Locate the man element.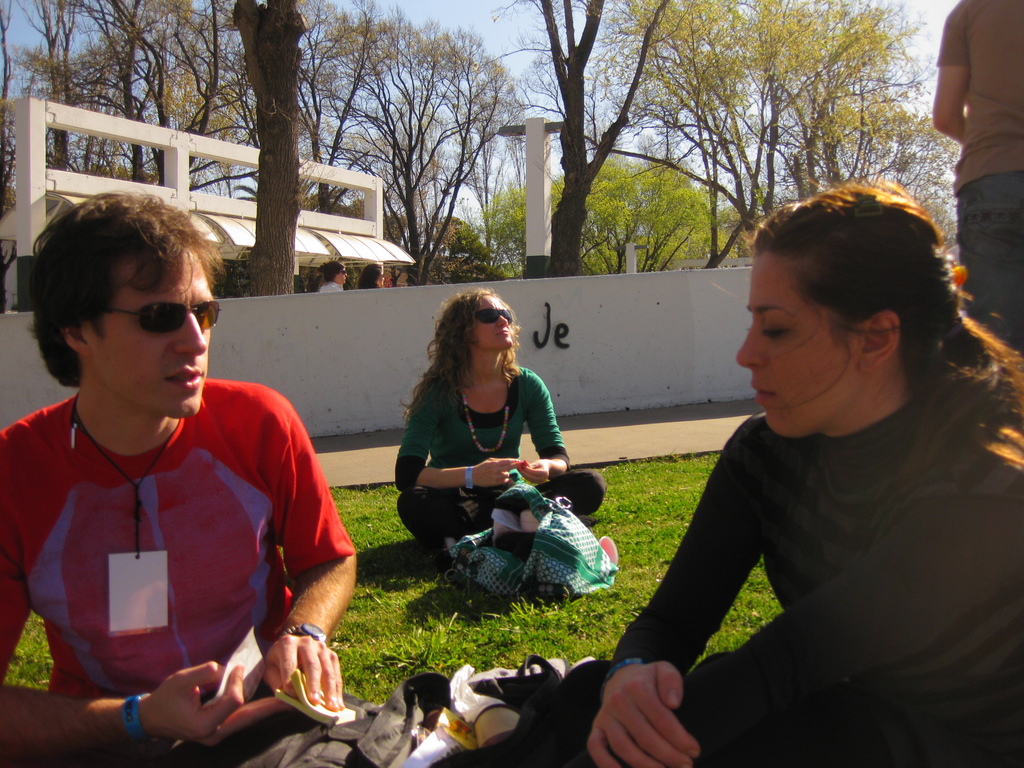
Element bbox: (928, 0, 1023, 342).
